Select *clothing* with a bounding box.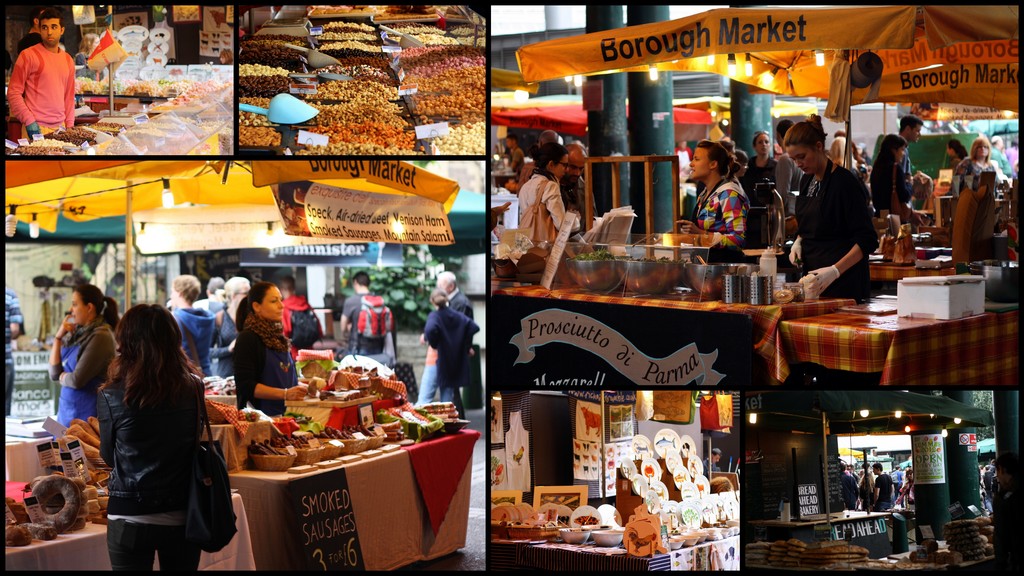
box(874, 476, 895, 513).
